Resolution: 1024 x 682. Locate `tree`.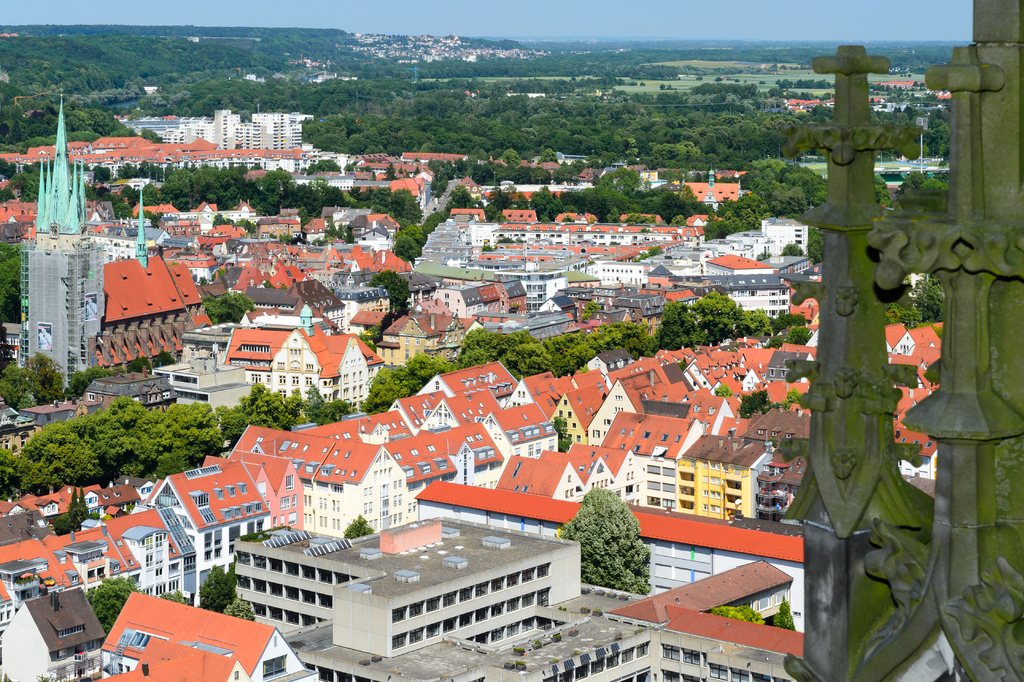
(x1=579, y1=488, x2=657, y2=597).
